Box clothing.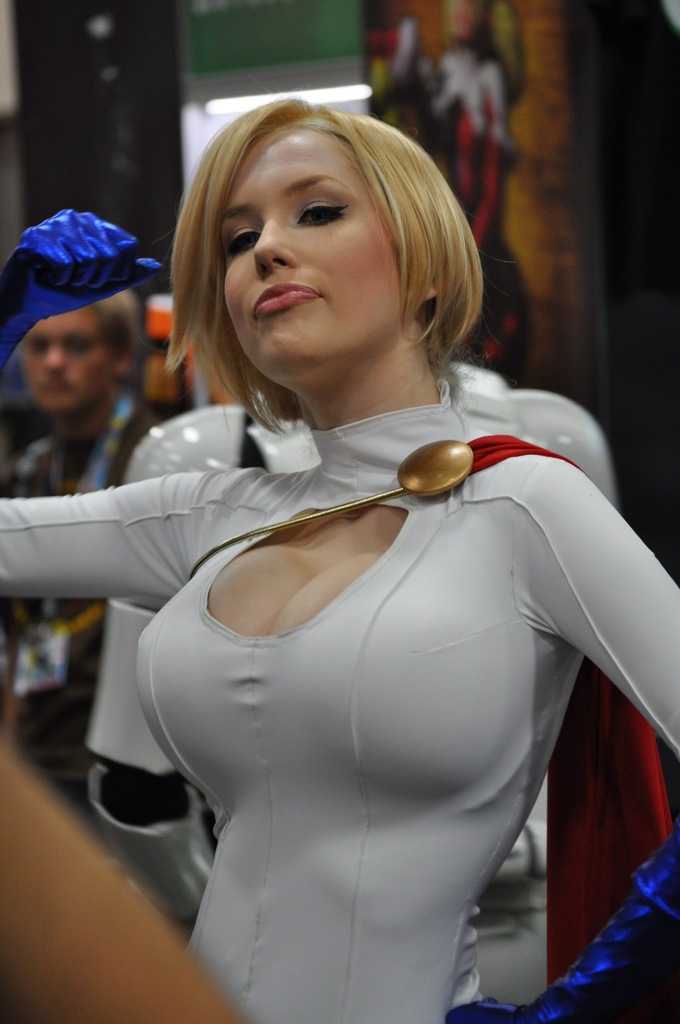
BBox(72, 276, 631, 936).
